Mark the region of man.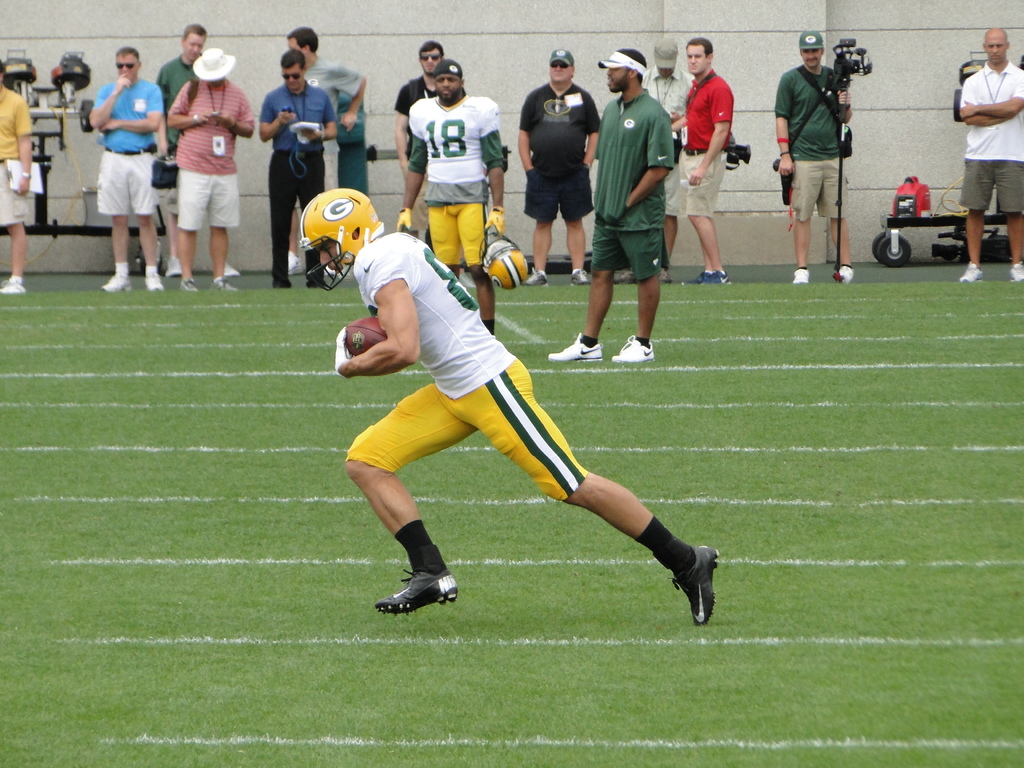
Region: left=607, top=72, right=673, bottom=384.
